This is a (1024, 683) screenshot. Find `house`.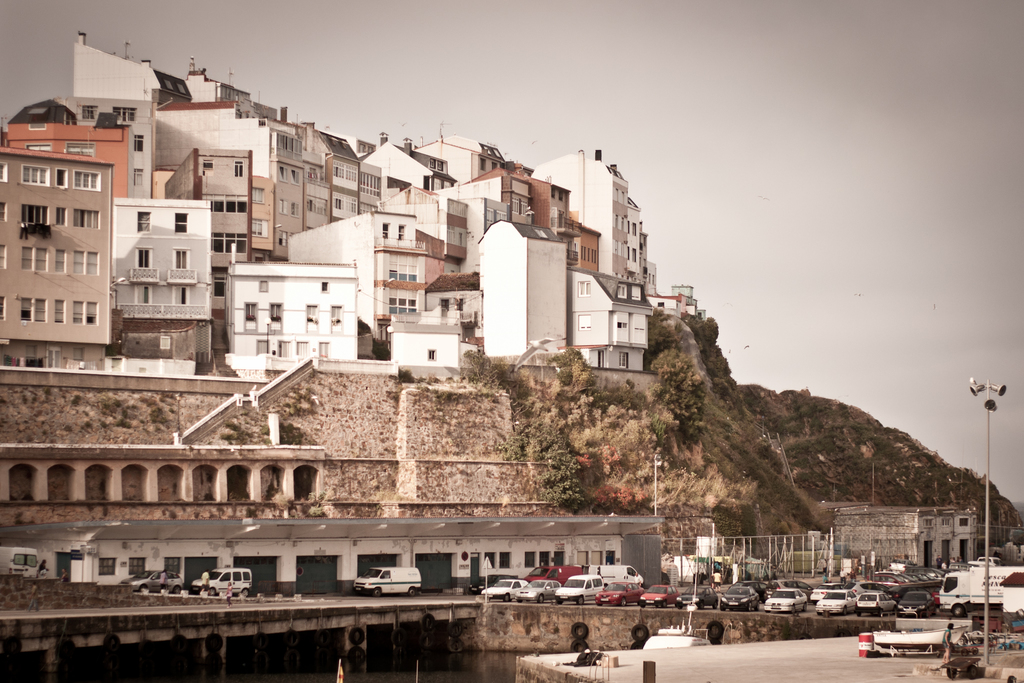
Bounding box: <box>420,133,520,183</box>.
